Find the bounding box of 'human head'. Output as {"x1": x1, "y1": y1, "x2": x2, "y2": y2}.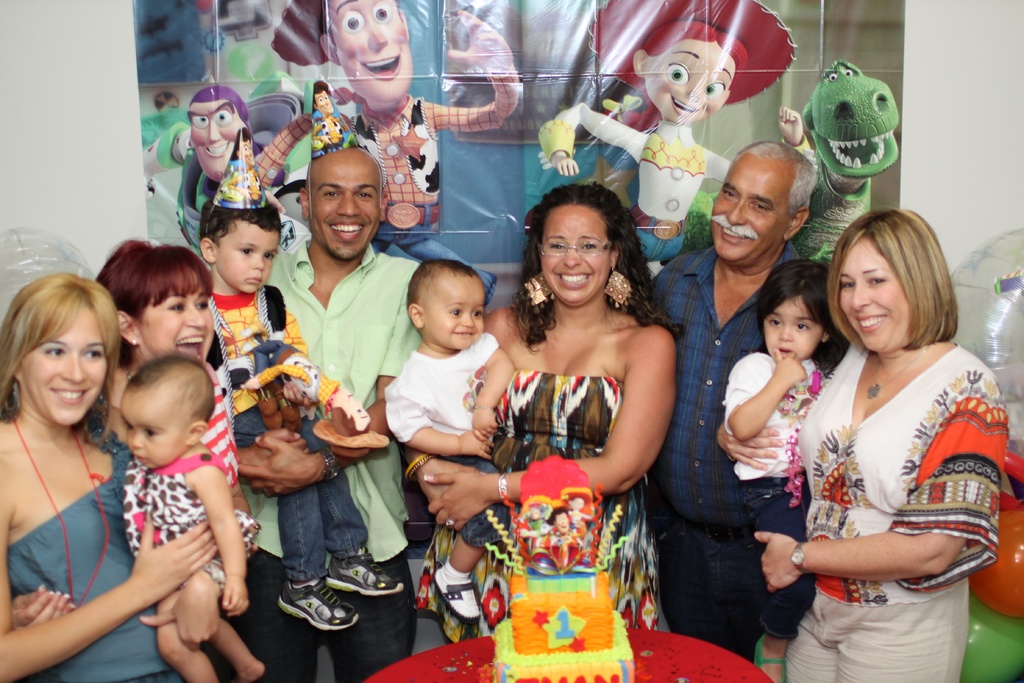
{"x1": 118, "y1": 352, "x2": 216, "y2": 470}.
